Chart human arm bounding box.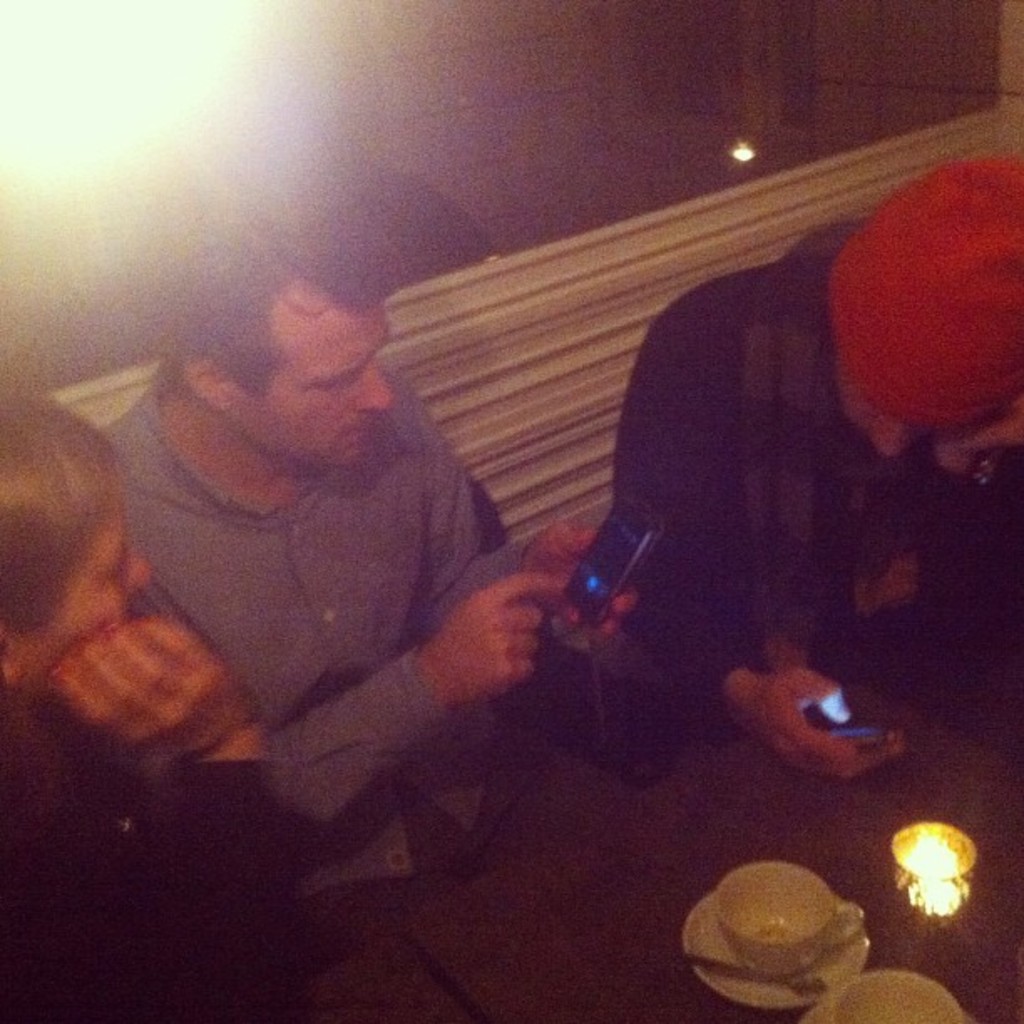
Charted: [326, 549, 612, 793].
